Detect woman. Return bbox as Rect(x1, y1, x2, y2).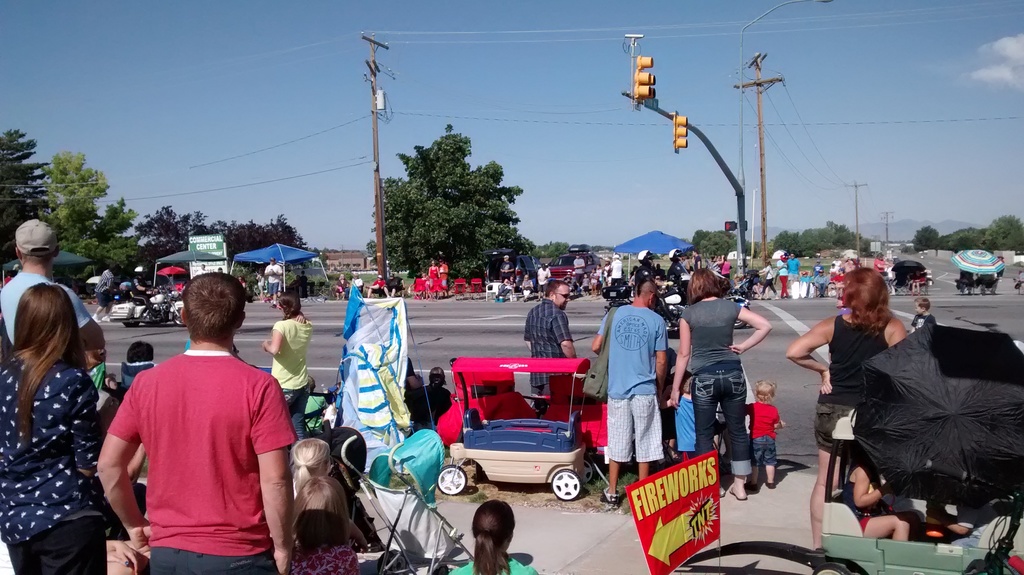
Rect(521, 274, 534, 299).
